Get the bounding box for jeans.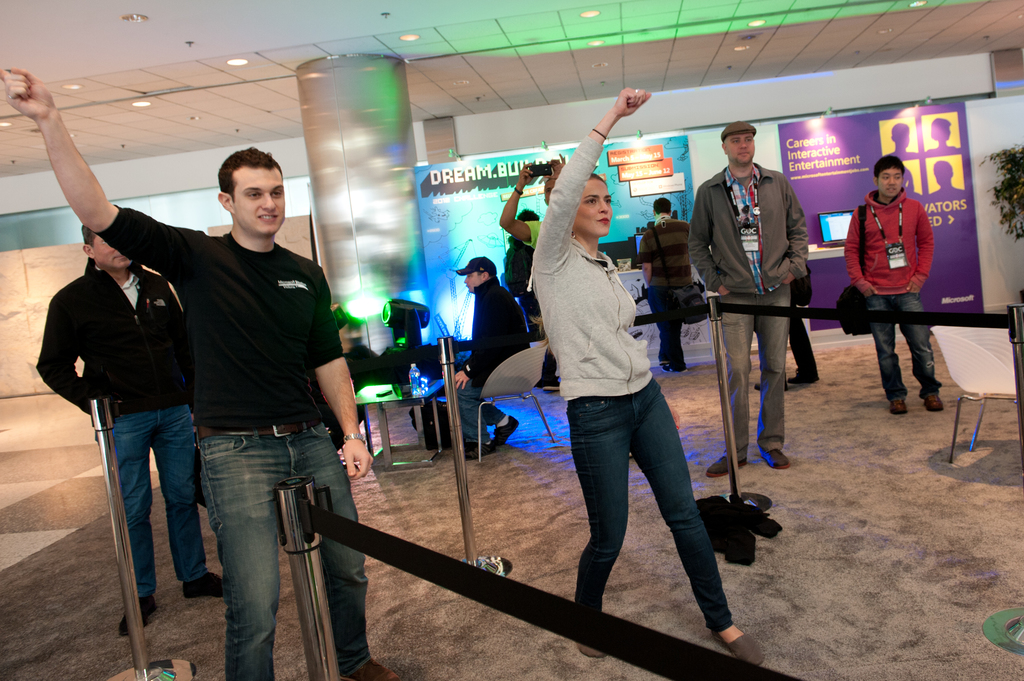
box=[195, 426, 375, 680].
